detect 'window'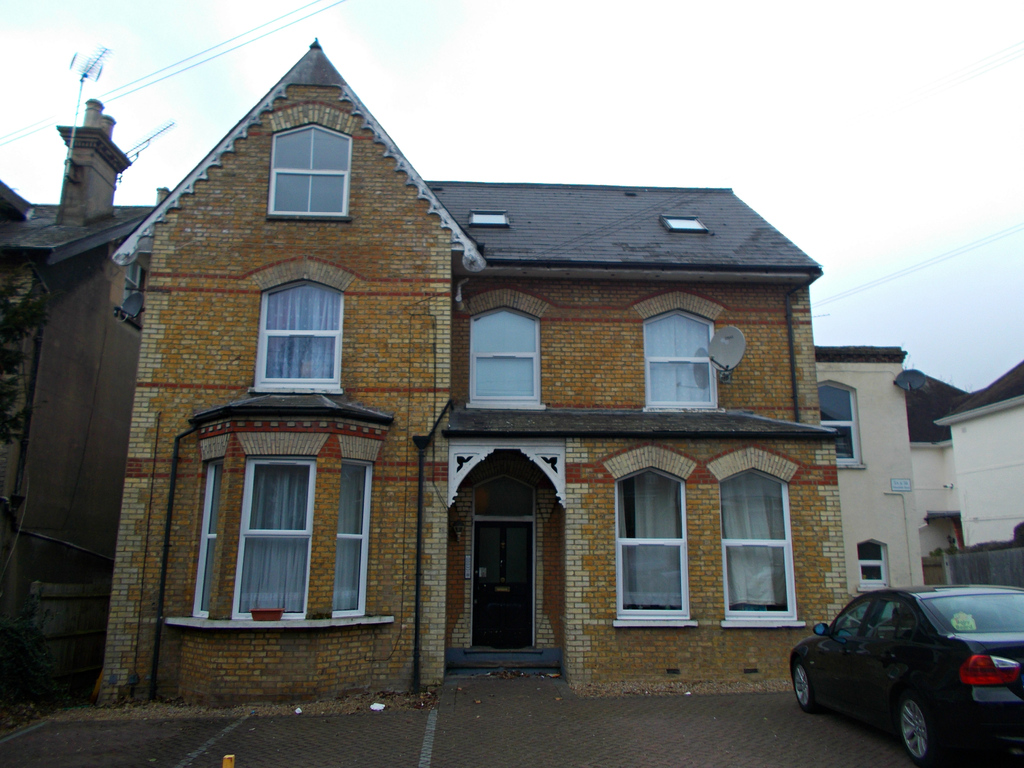
Rect(465, 285, 547, 412)
